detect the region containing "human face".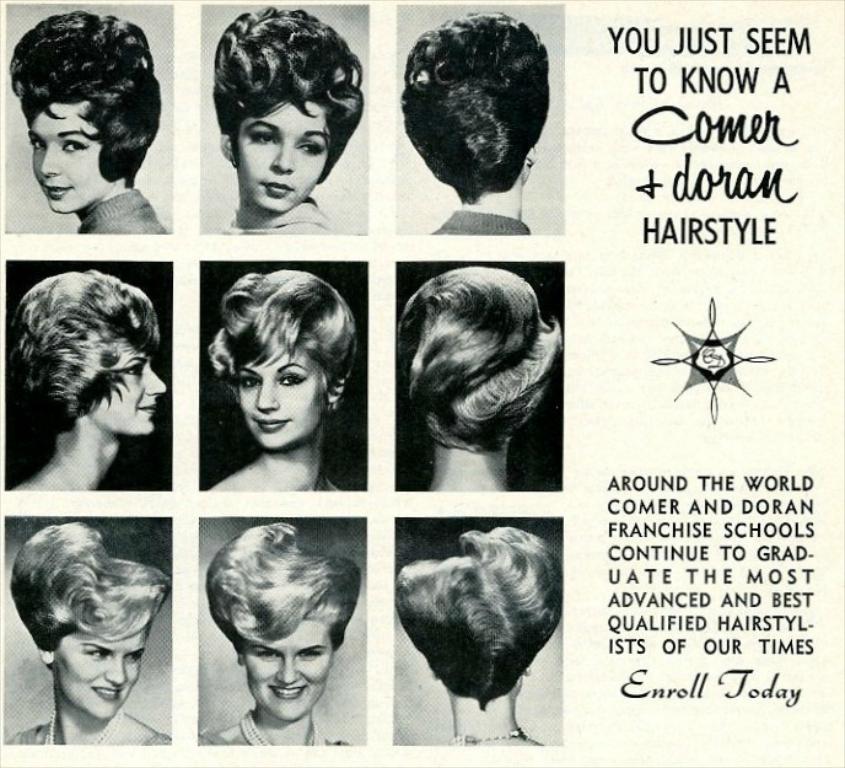
(239, 621, 346, 720).
